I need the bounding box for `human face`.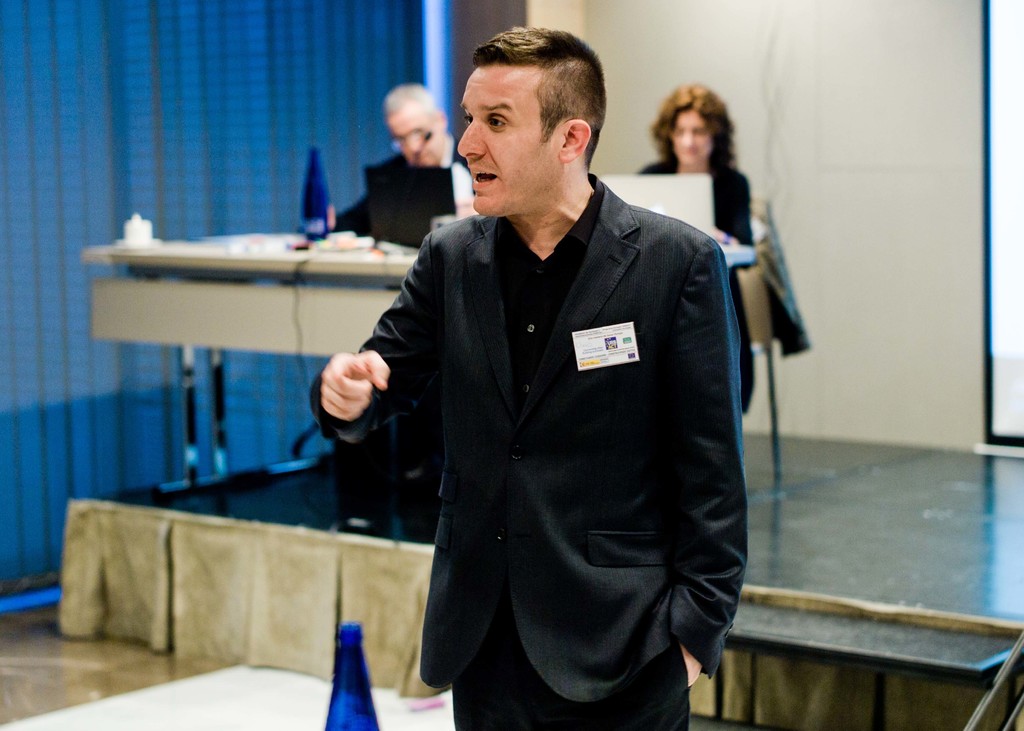
Here it is: 671, 108, 707, 160.
